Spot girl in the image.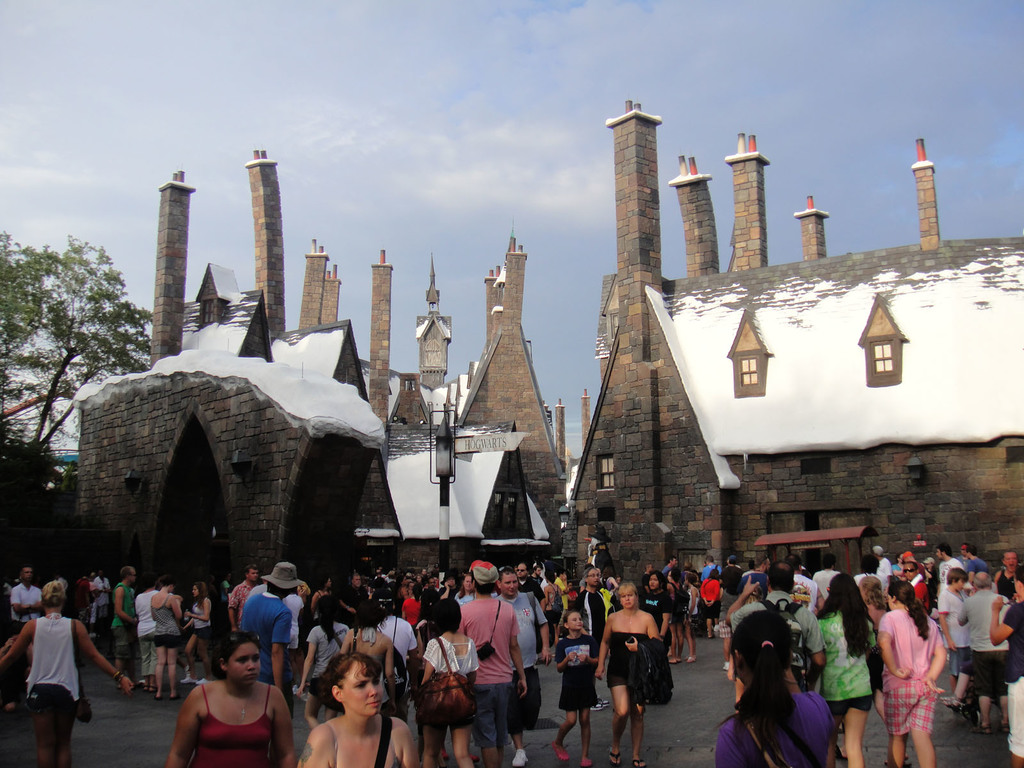
girl found at detection(668, 566, 686, 664).
